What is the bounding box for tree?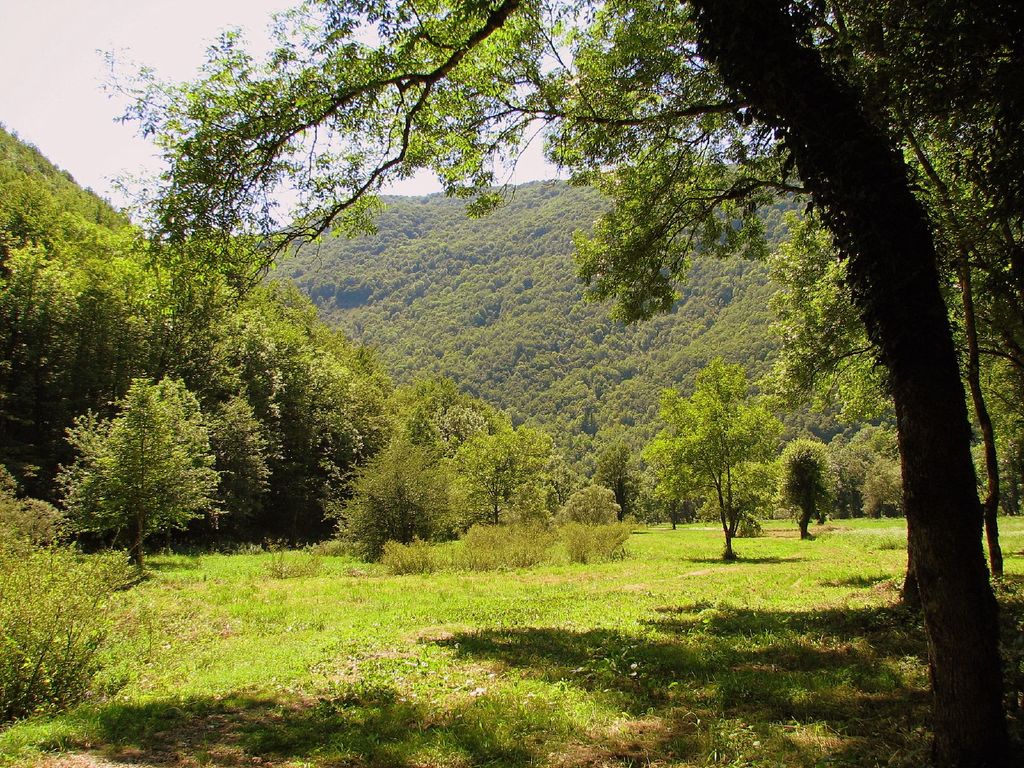
bbox=[59, 351, 217, 568].
